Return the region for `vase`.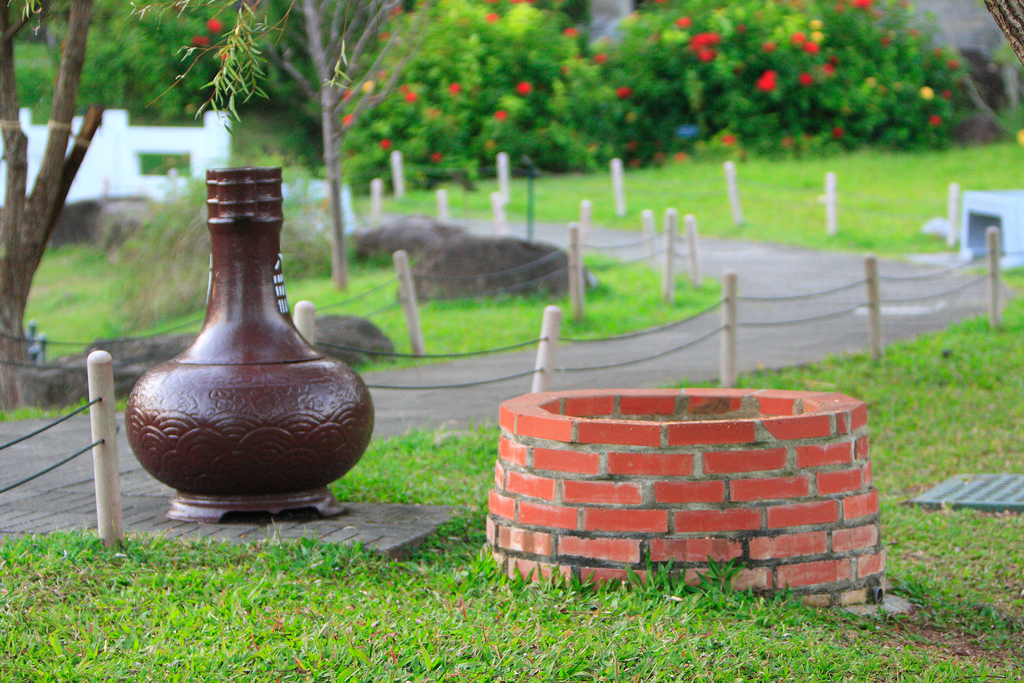
[x1=122, y1=163, x2=376, y2=525].
